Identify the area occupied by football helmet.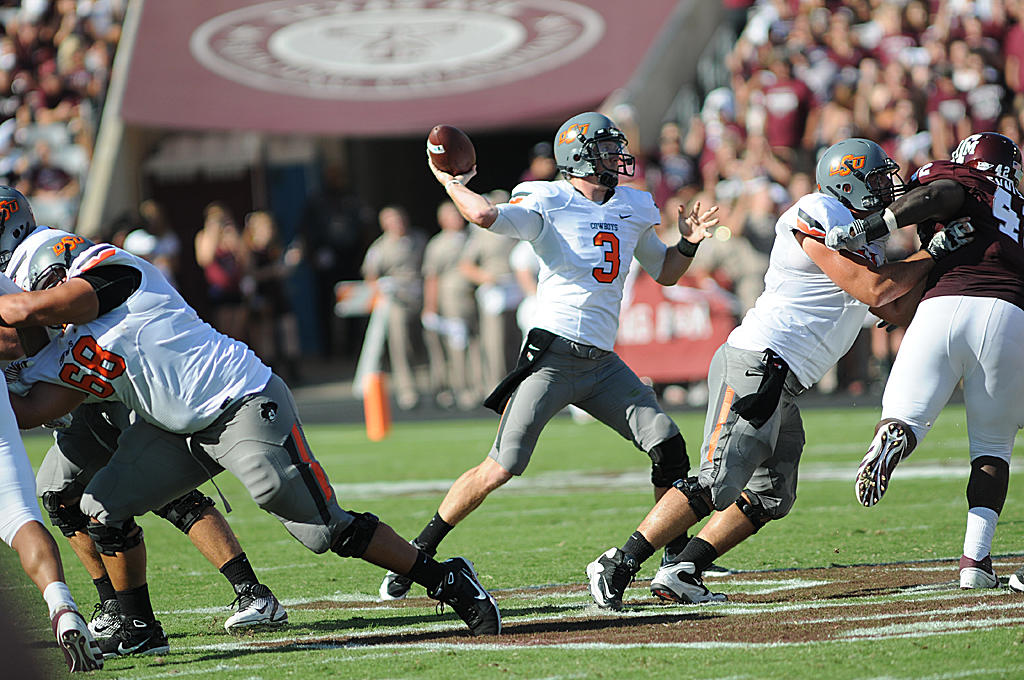
Area: box=[815, 137, 908, 218].
